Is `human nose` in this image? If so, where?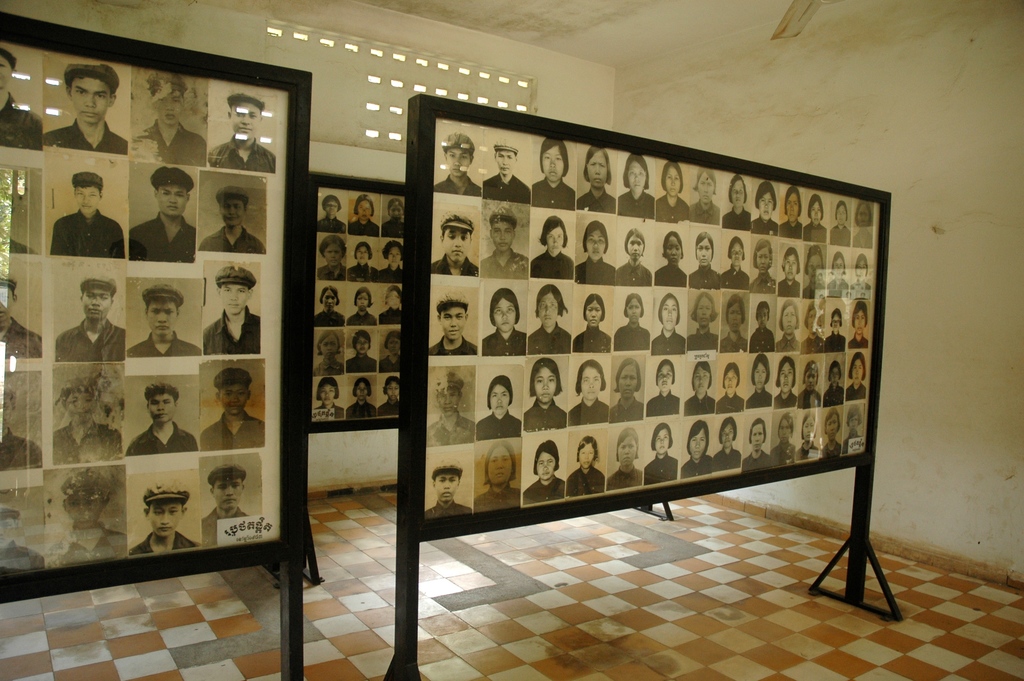
Yes, at rect(833, 374, 834, 378).
